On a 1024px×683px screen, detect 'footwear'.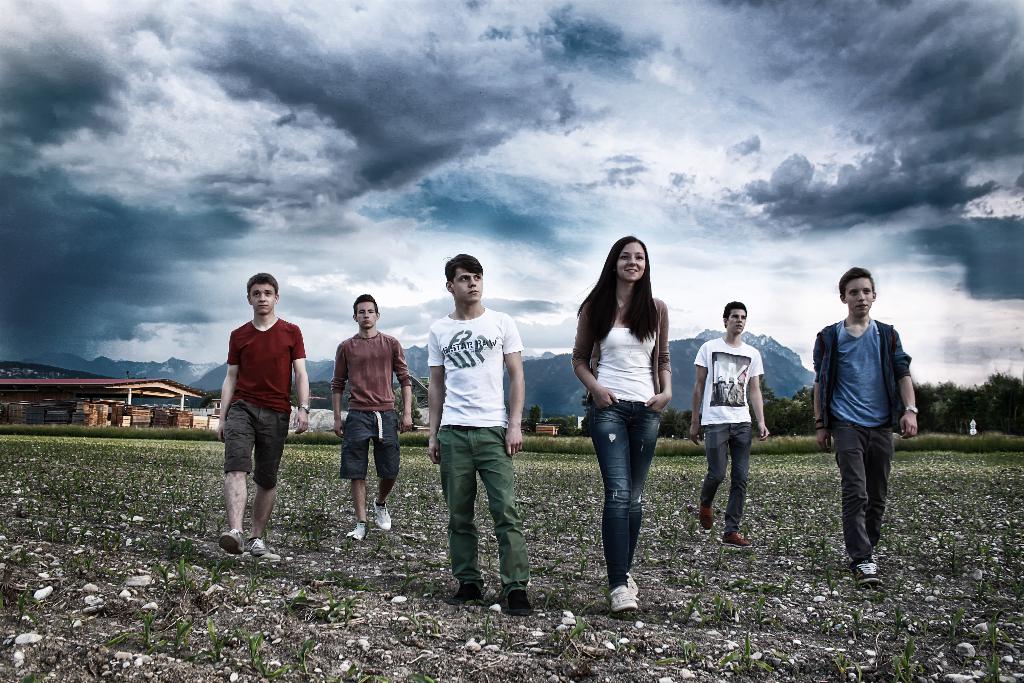
locate(338, 520, 360, 544).
